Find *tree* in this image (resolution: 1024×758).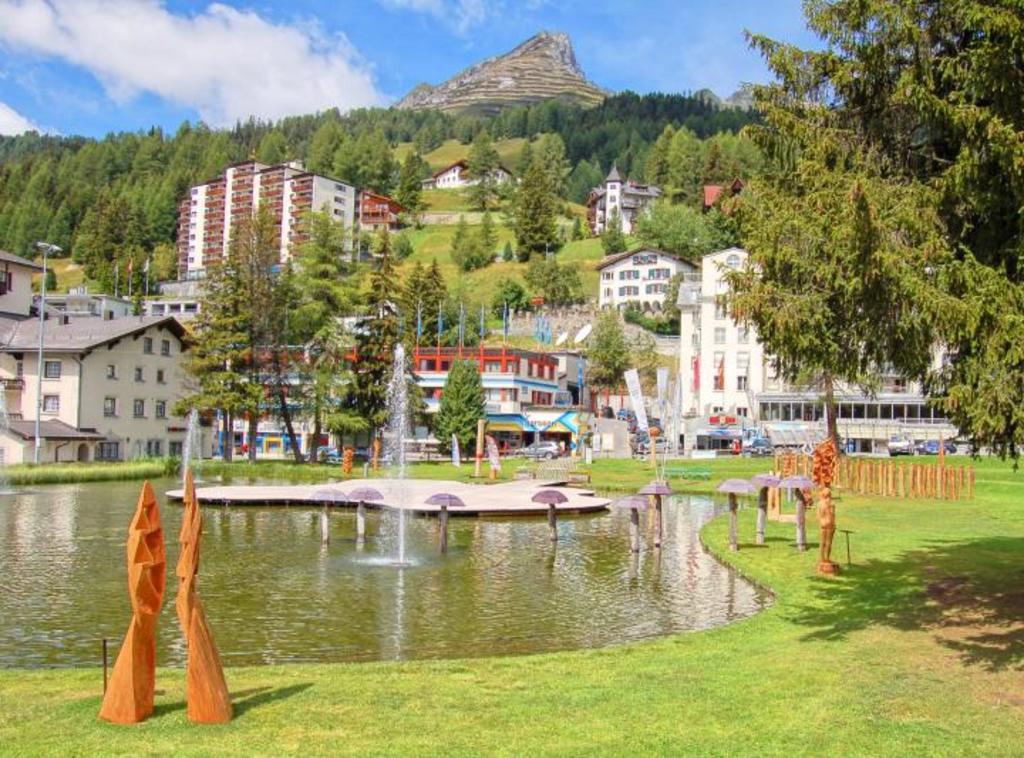
detection(569, 212, 586, 240).
